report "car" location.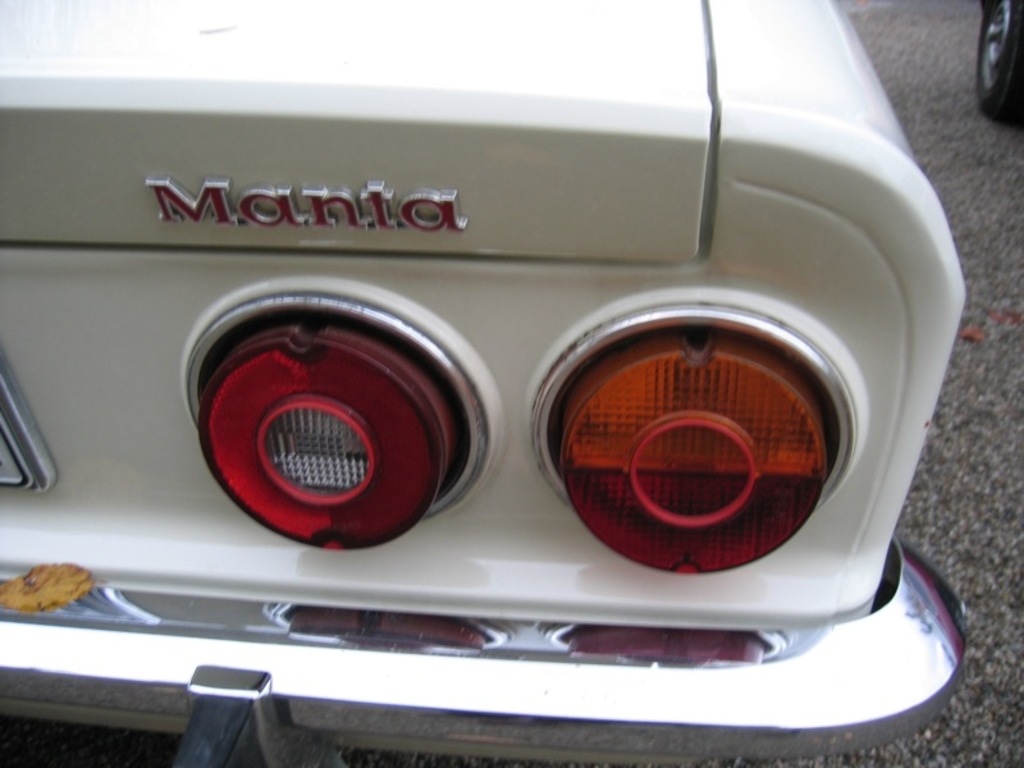
Report: (0, 0, 969, 767).
